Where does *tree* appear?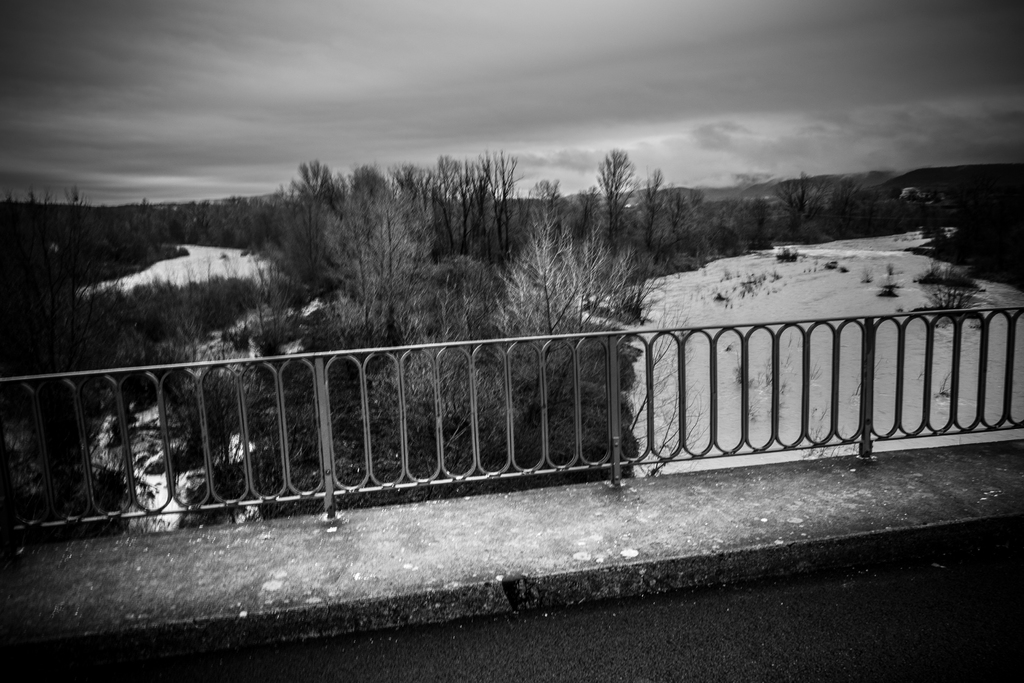
Appears at 575 185 596 248.
